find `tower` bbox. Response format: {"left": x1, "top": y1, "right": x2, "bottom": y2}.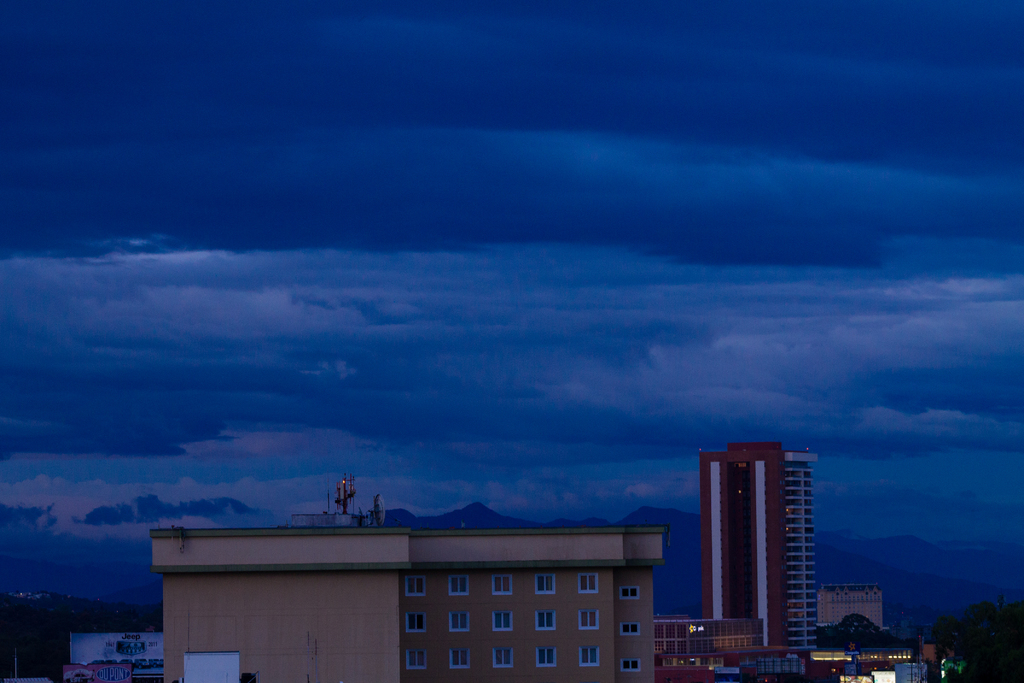
{"left": 701, "top": 419, "right": 842, "bottom": 659}.
